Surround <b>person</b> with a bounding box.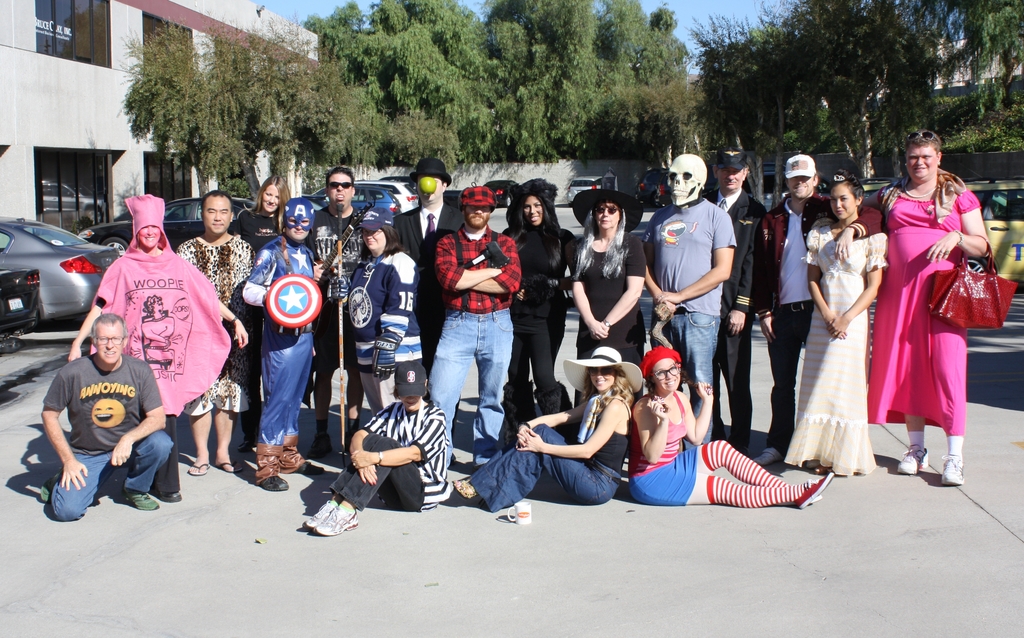
(302, 360, 449, 534).
